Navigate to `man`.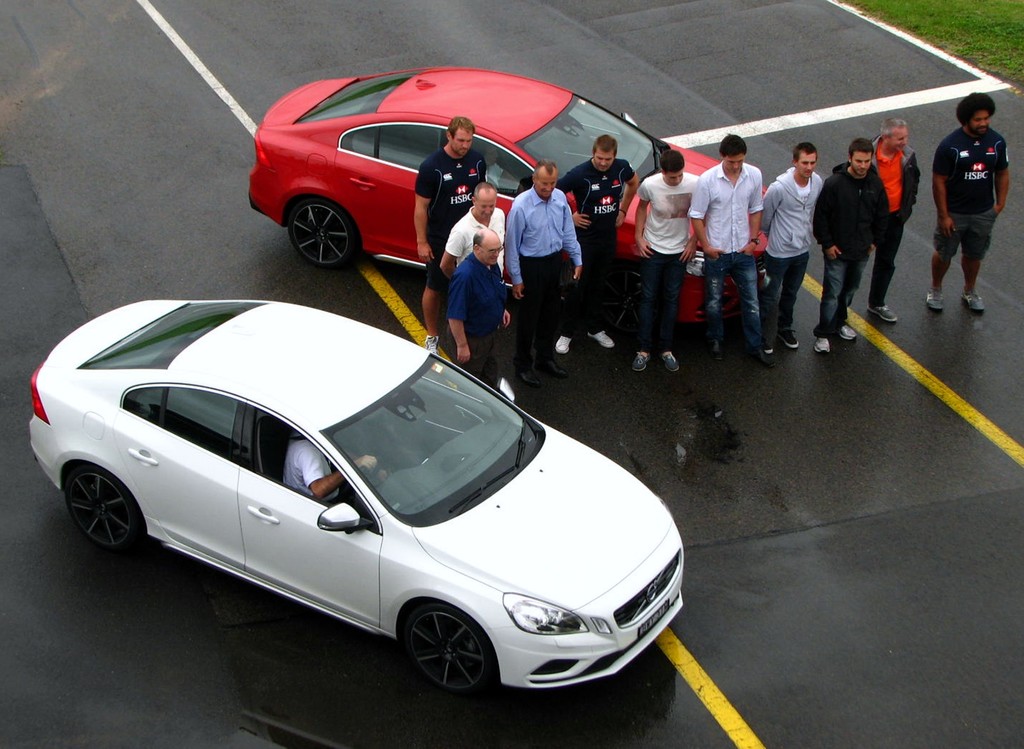
Navigation target: [x1=761, y1=141, x2=824, y2=358].
